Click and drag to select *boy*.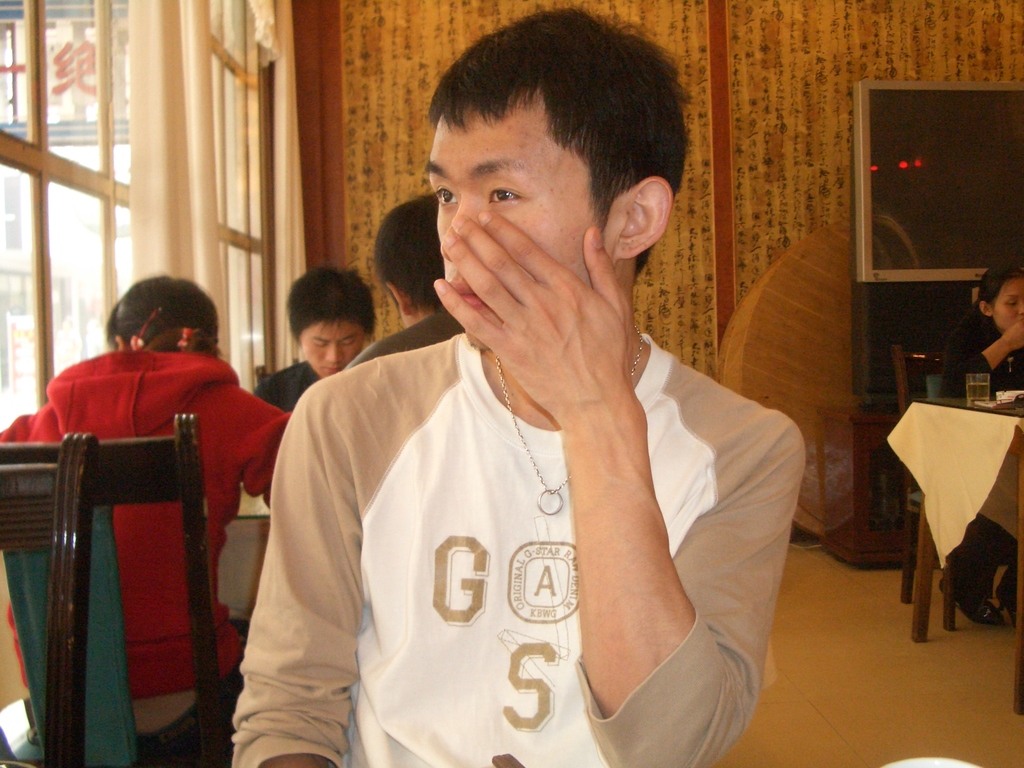
Selection: box(231, 3, 801, 767).
